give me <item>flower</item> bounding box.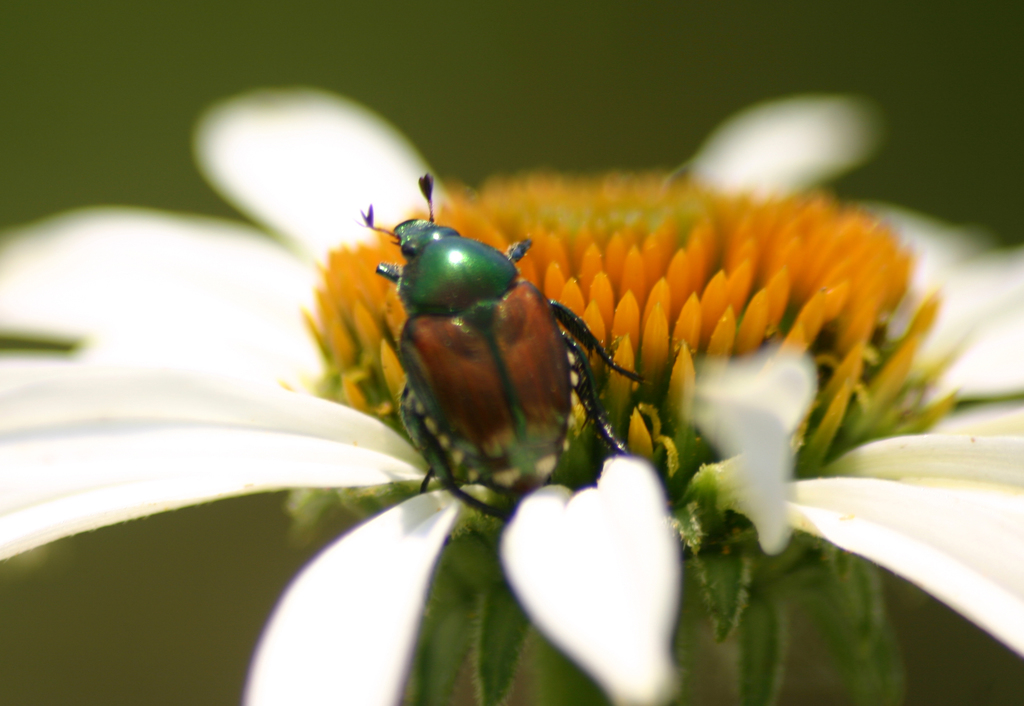
detection(124, 83, 957, 647).
